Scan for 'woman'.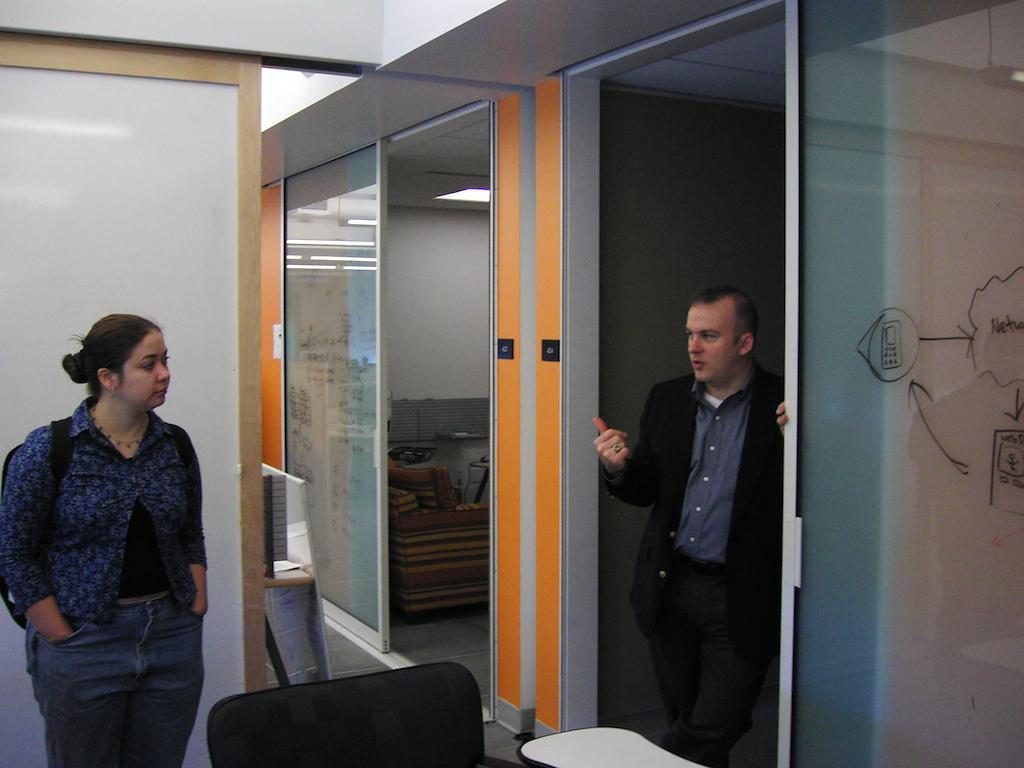
Scan result: x1=8, y1=295, x2=208, y2=747.
